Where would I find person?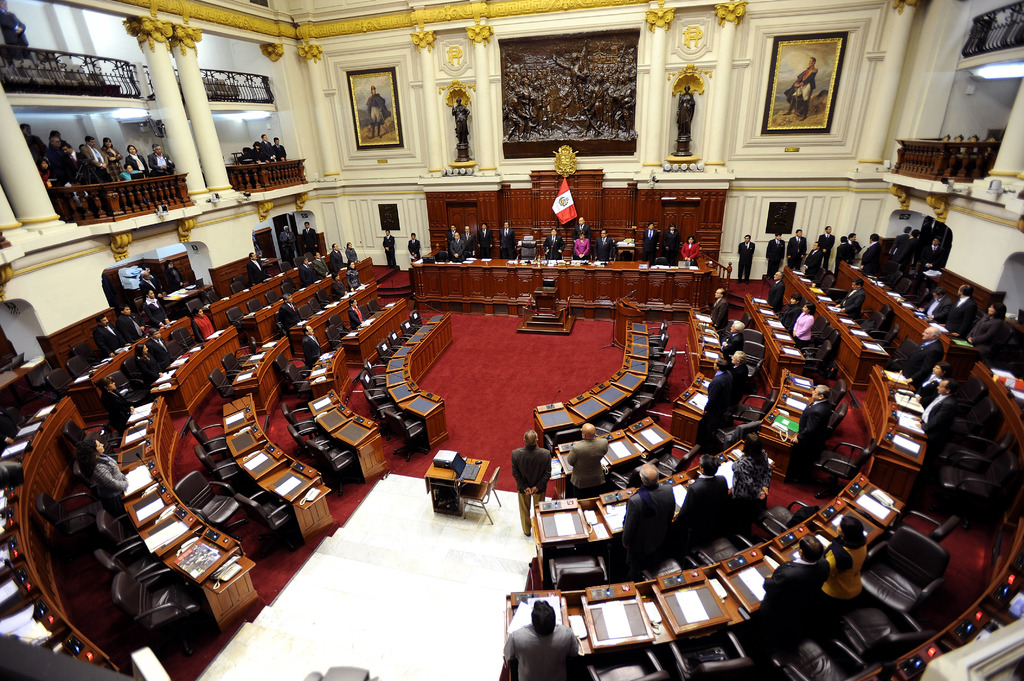
At locate(713, 287, 732, 328).
